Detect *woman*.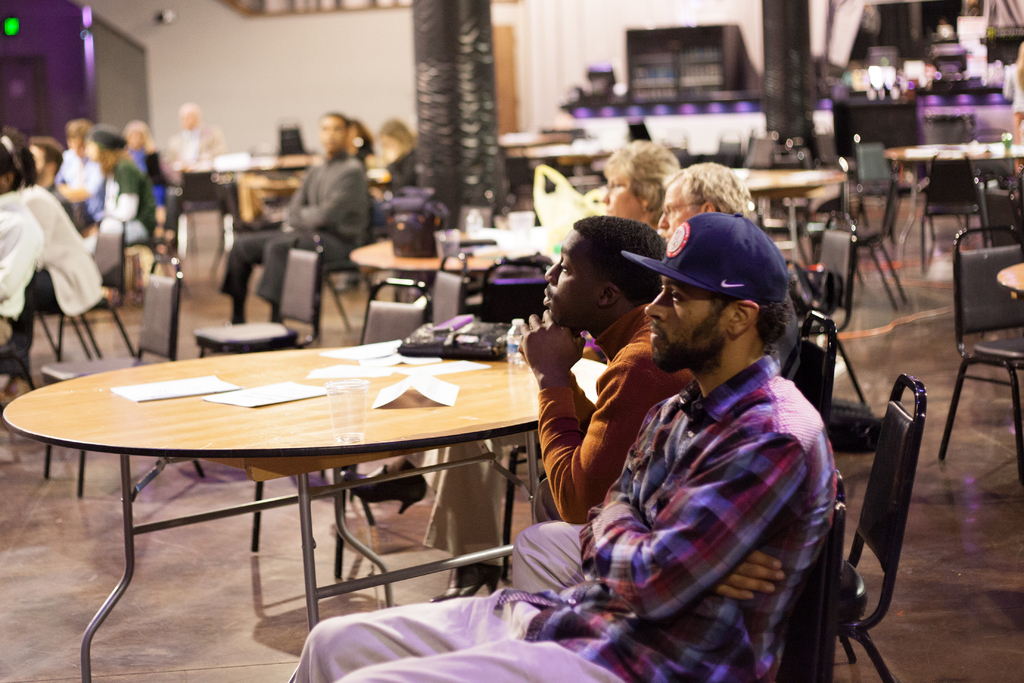
Detected at 599 139 681 233.
